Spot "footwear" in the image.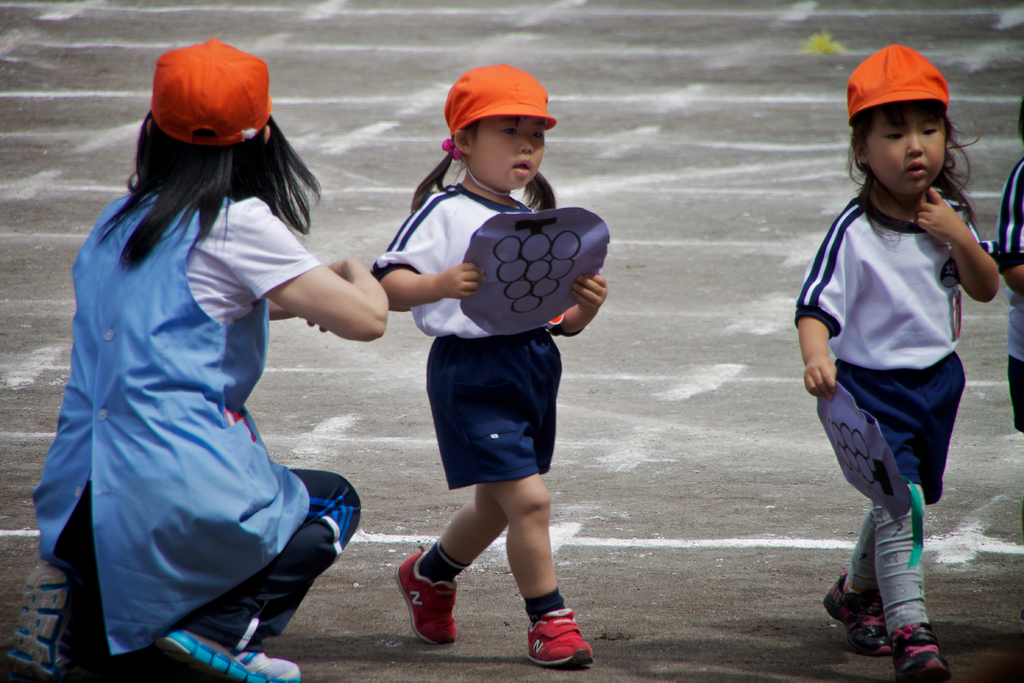
"footwear" found at box=[885, 620, 951, 682].
